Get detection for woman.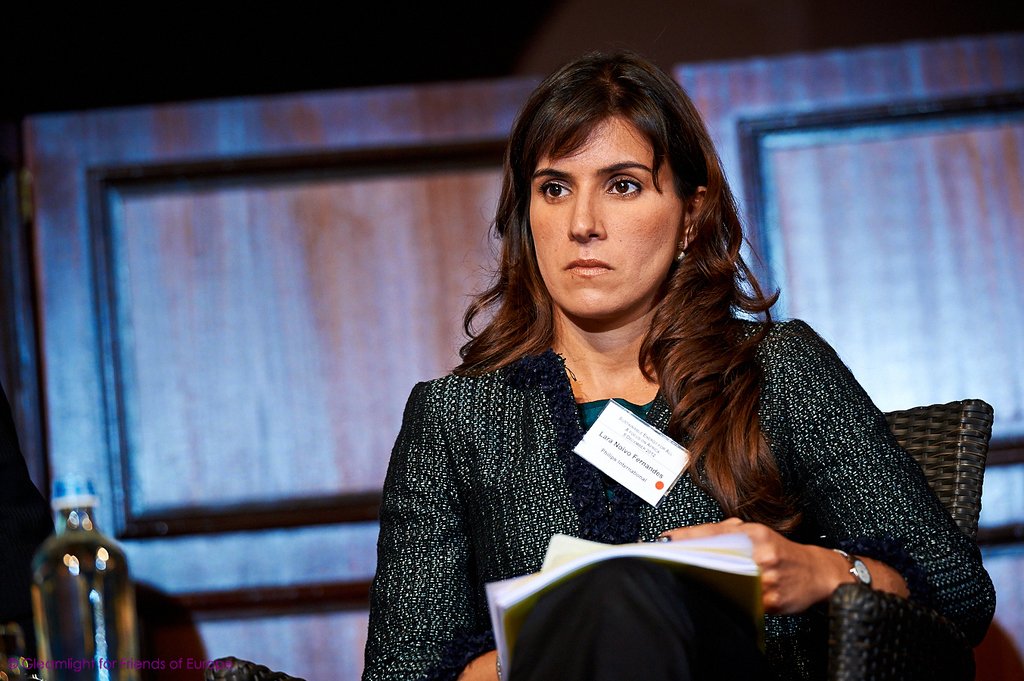
Detection: 324 110 985 680.
